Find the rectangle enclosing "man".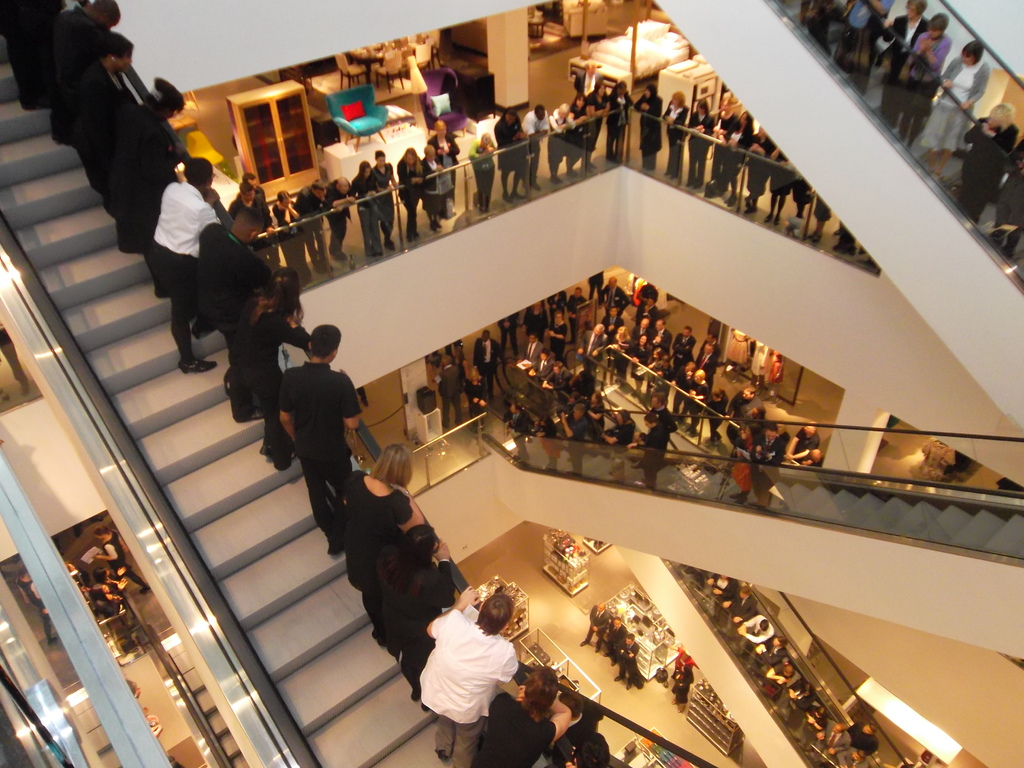
576 321 607 372.
